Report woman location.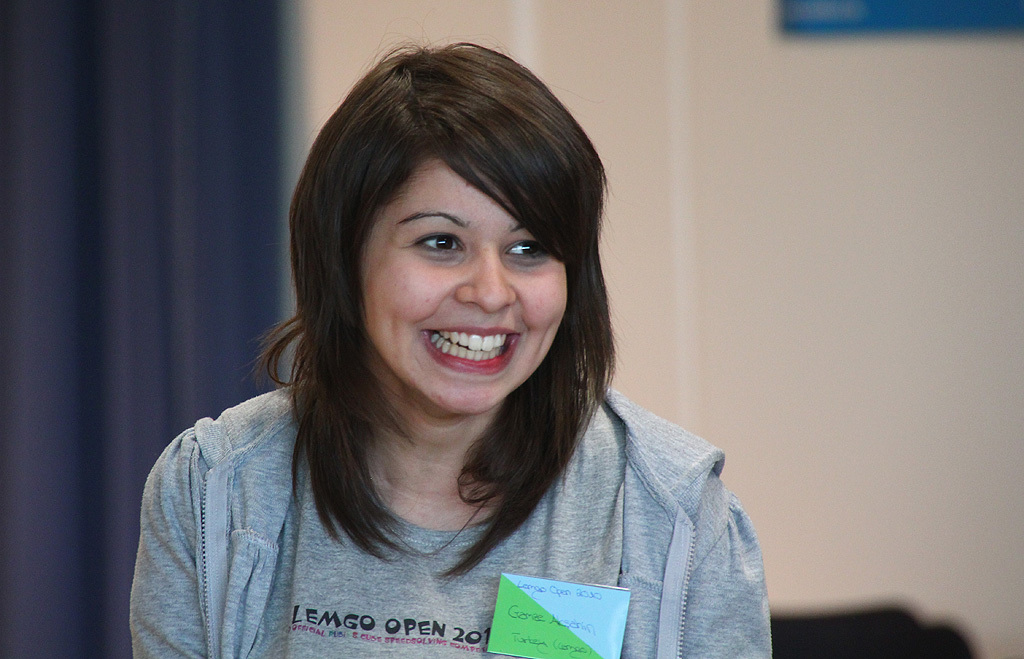
Report: 122,40,759,655.
